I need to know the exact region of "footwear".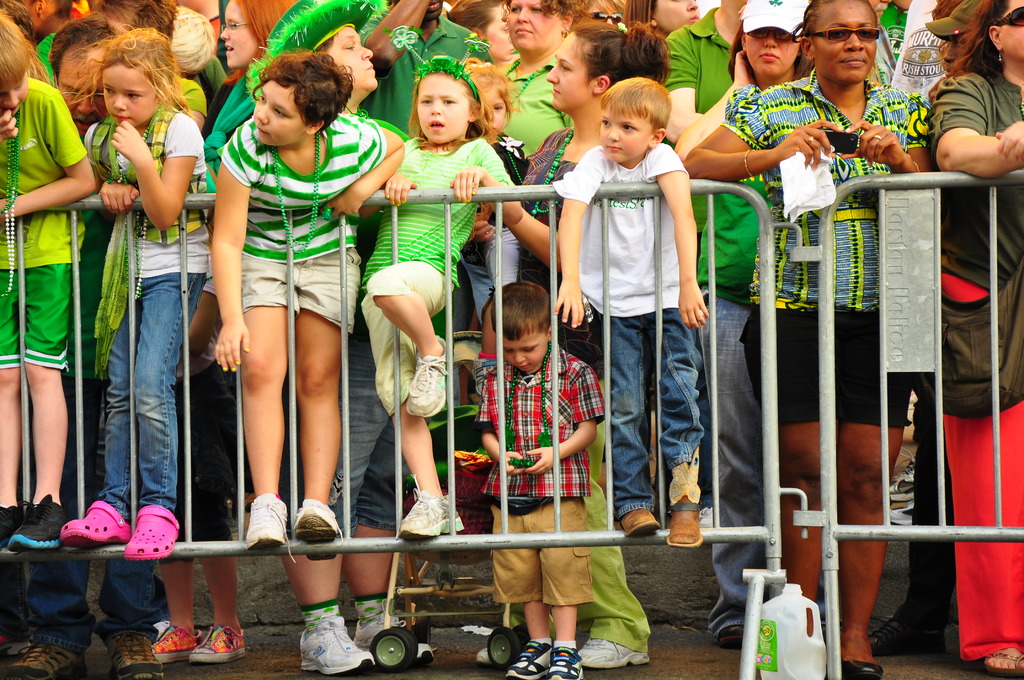
Region: left=547, top=645, right=586, bottom=679.
